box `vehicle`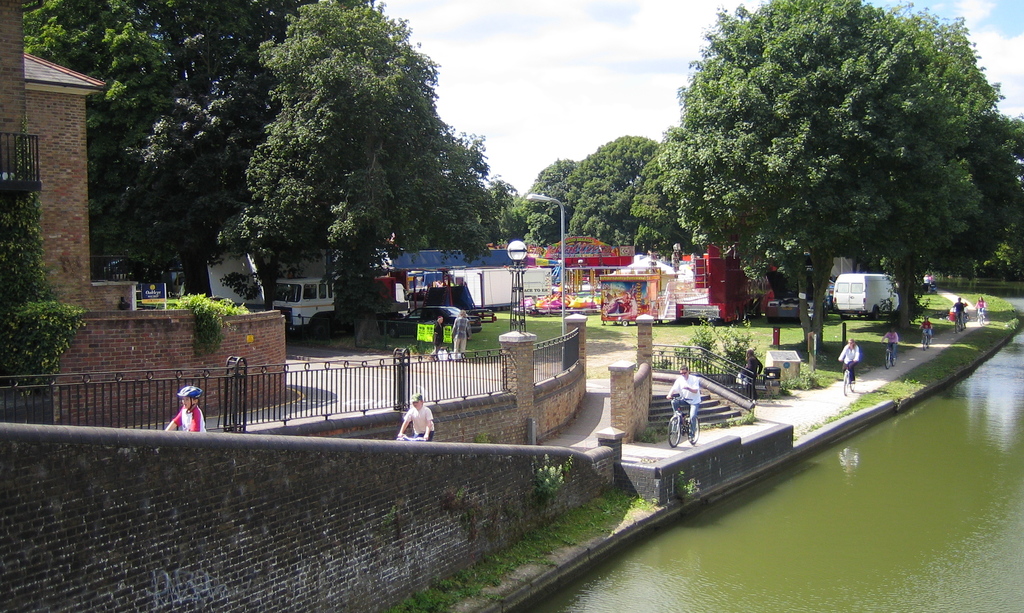
(406, 288, 493, 325)
